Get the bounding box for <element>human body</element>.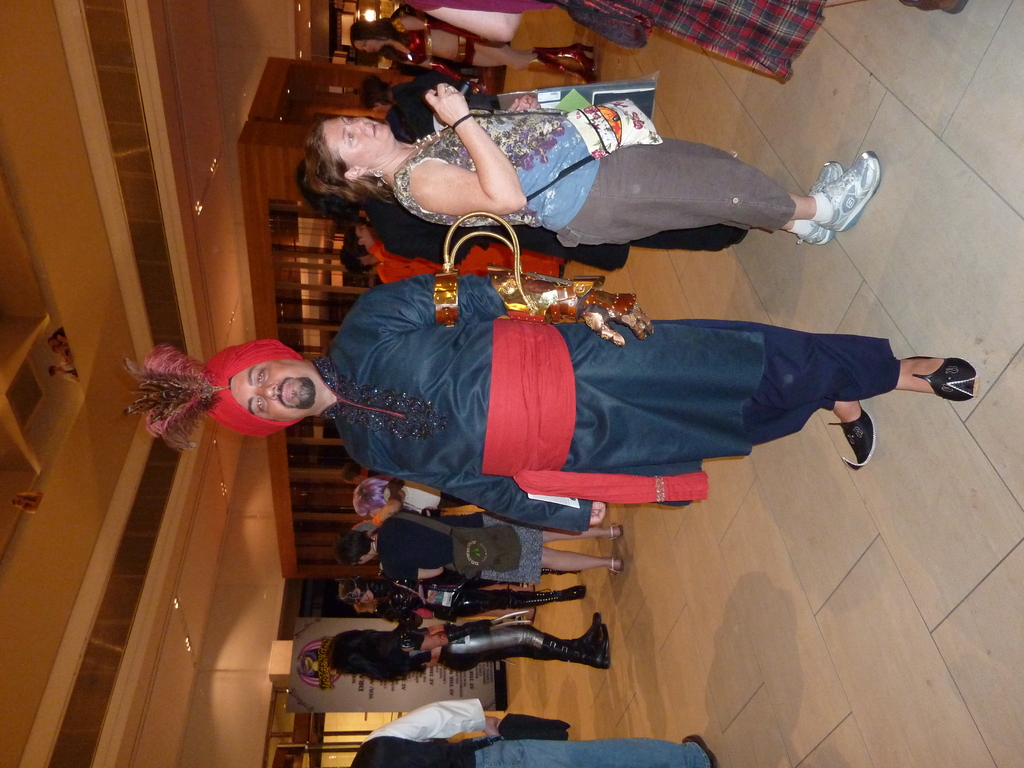
x1=351 y1=698 x2=713 y2=767.
